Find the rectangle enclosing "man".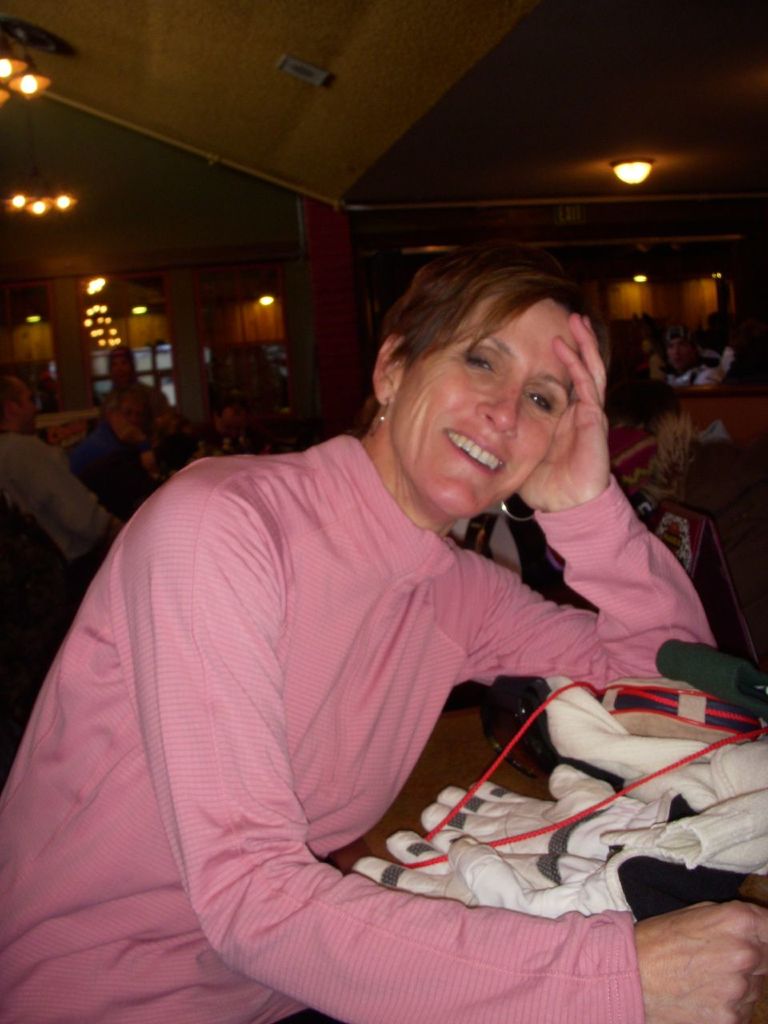
[631, 325, 726, 413].
